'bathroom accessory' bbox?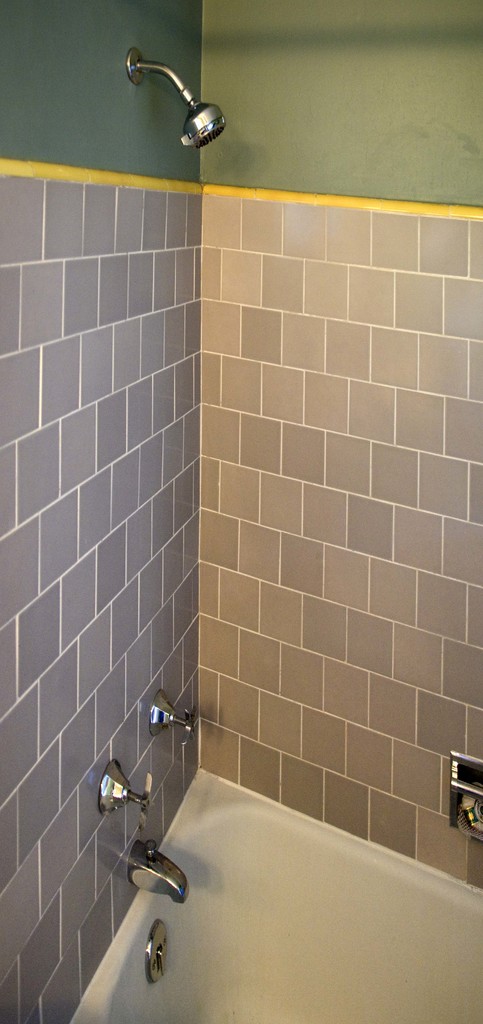
select_region(57, 749, 482, 1023)
